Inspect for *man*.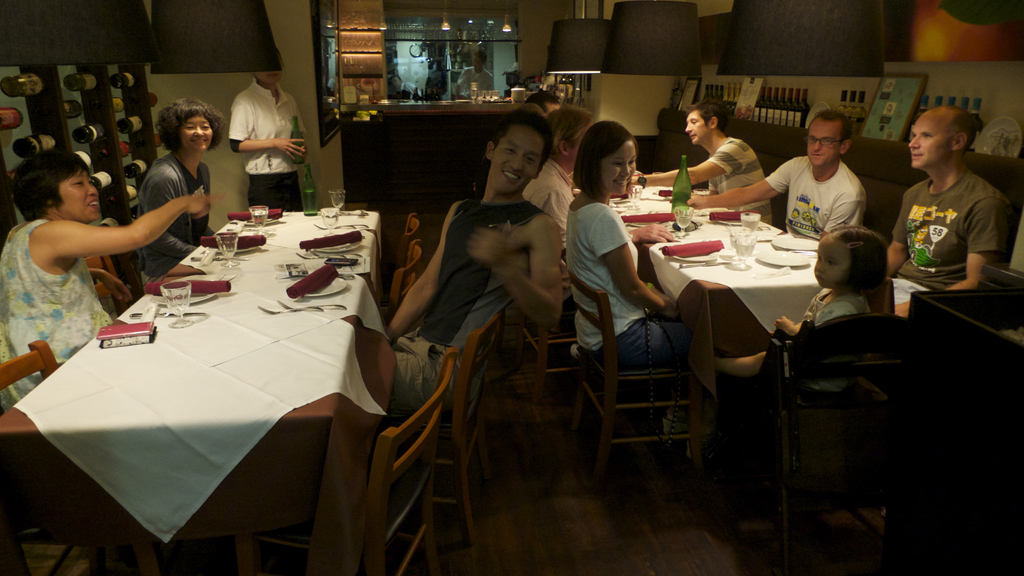
Inspection: l=627, t=96, r=765, b=245.
